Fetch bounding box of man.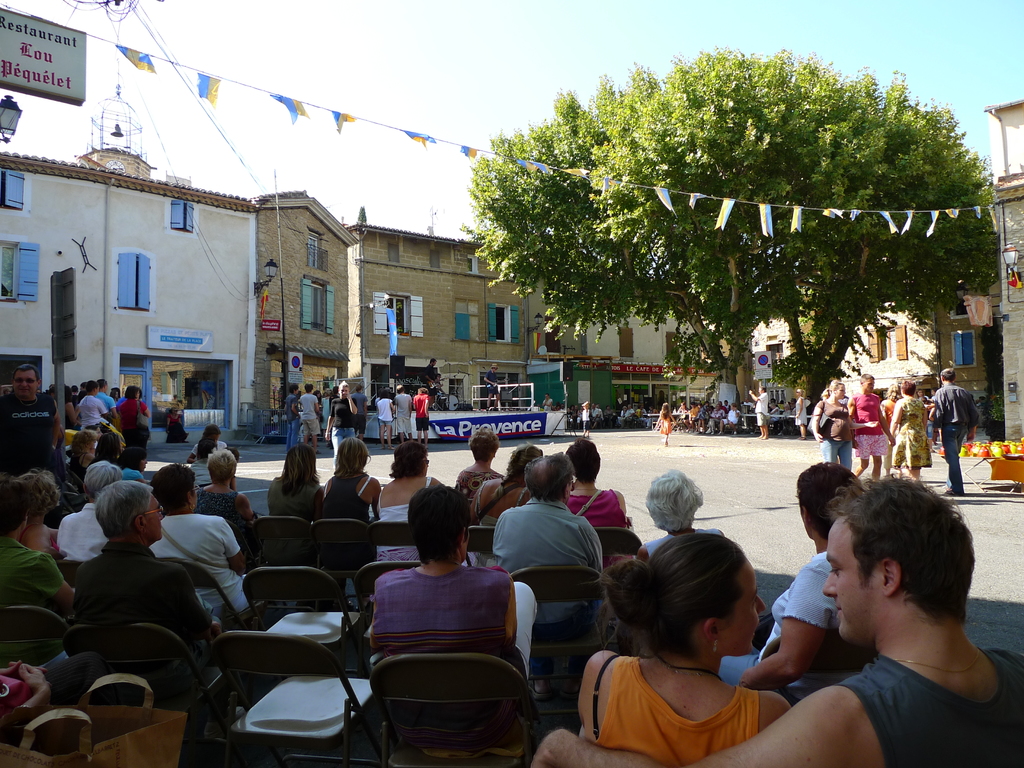
Bbox: <region>928, 370, 979, 495</region>.
